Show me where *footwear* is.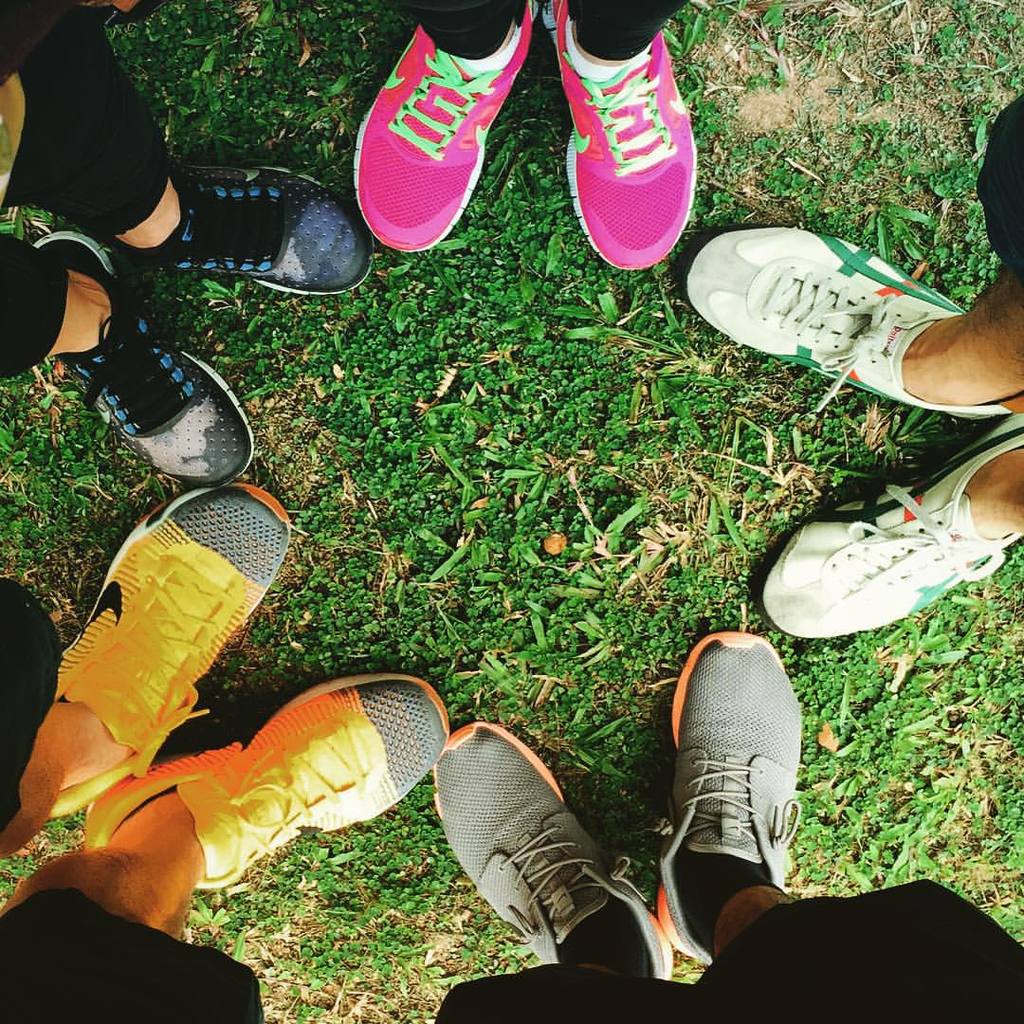
*footwear* is at [left=654, top=617, right=803, bottom=960].
